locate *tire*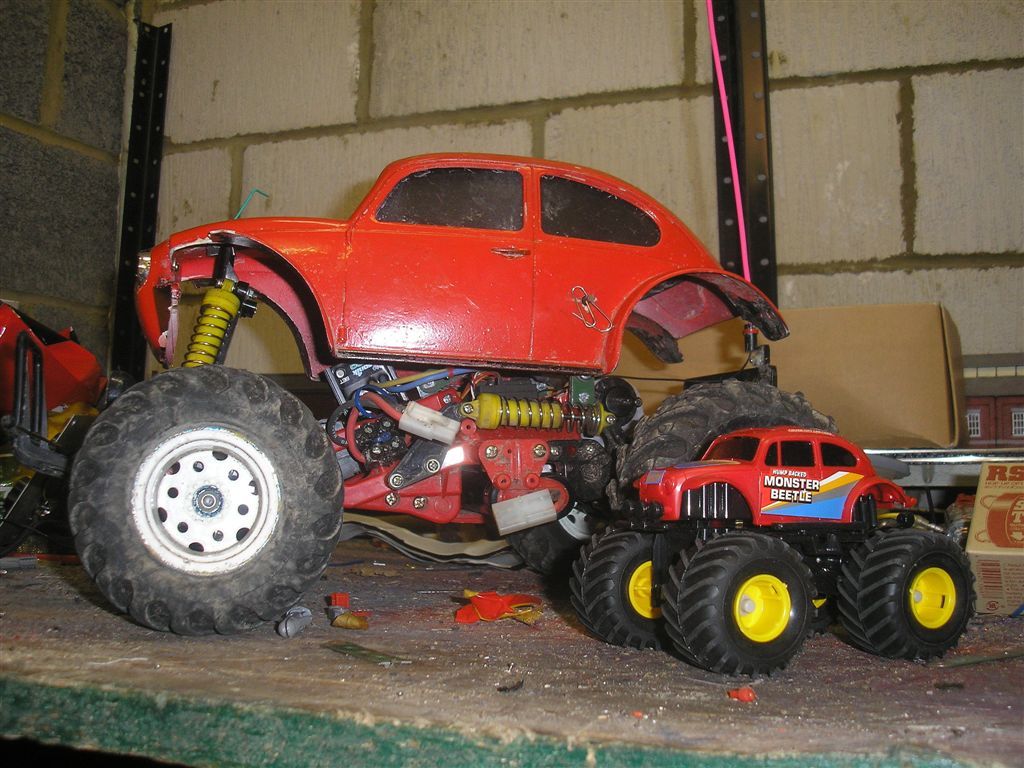
select_region(837, 528, 977, 663)
